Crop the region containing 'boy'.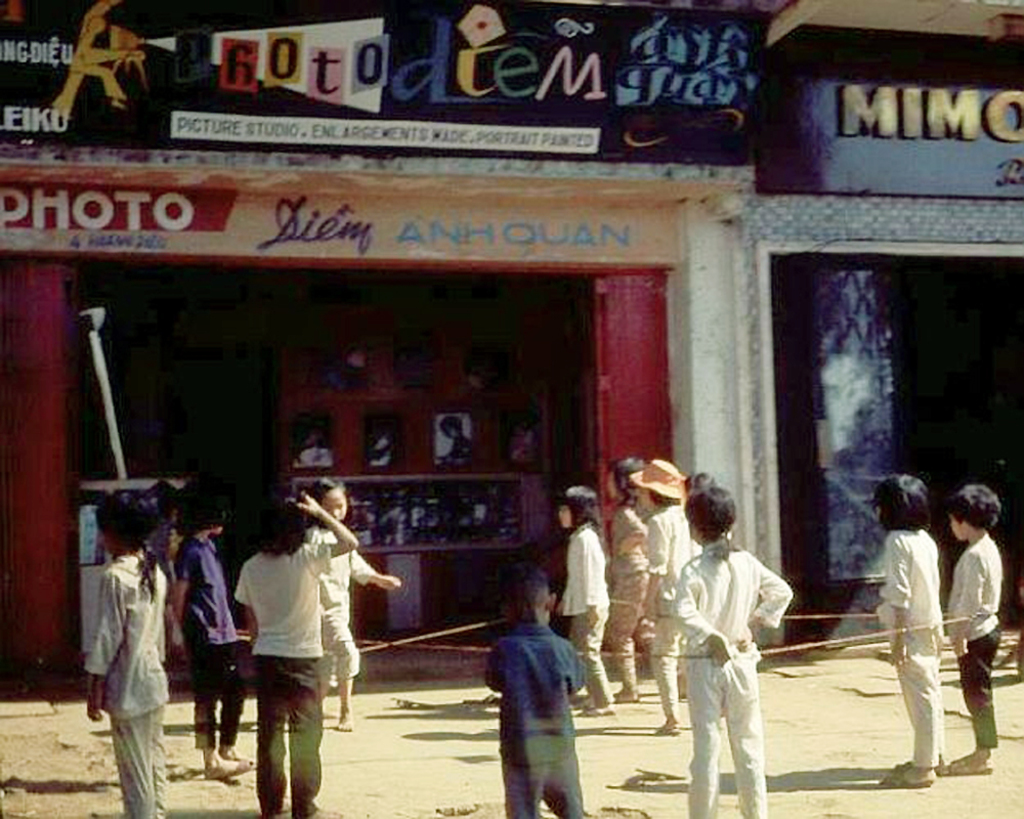
Crop region: pyautogui.locateOnScreen(173, 501, 256, 800).
